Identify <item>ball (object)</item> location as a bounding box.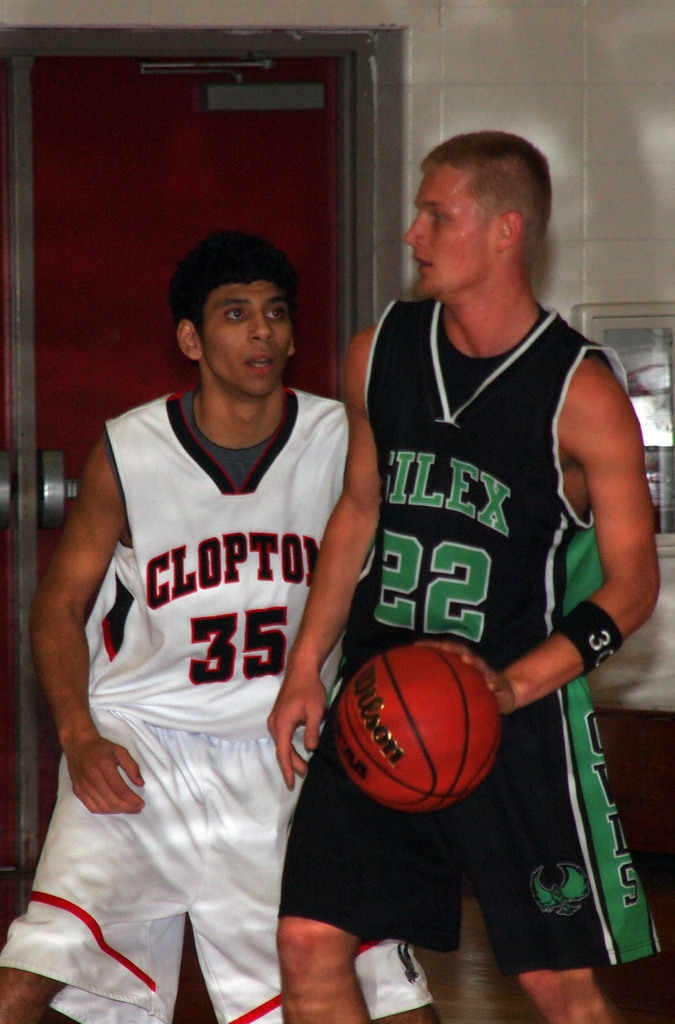
331, 637, 502, 822.
